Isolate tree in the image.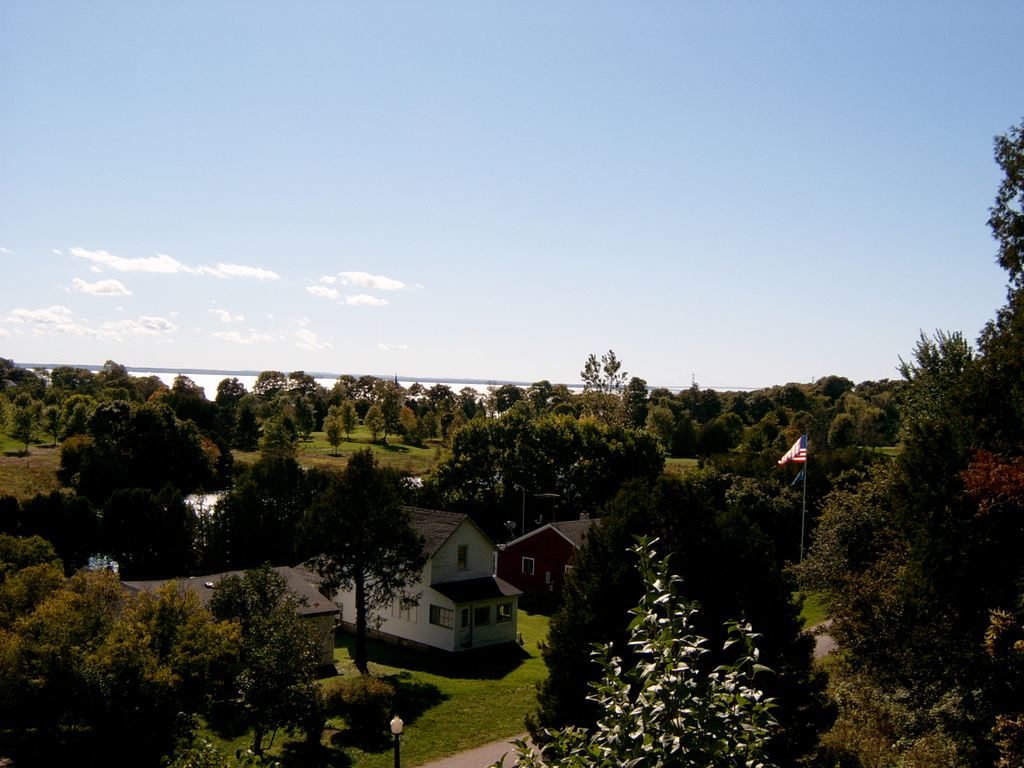
Isolated region: <box>417,398,668,543</box>.
